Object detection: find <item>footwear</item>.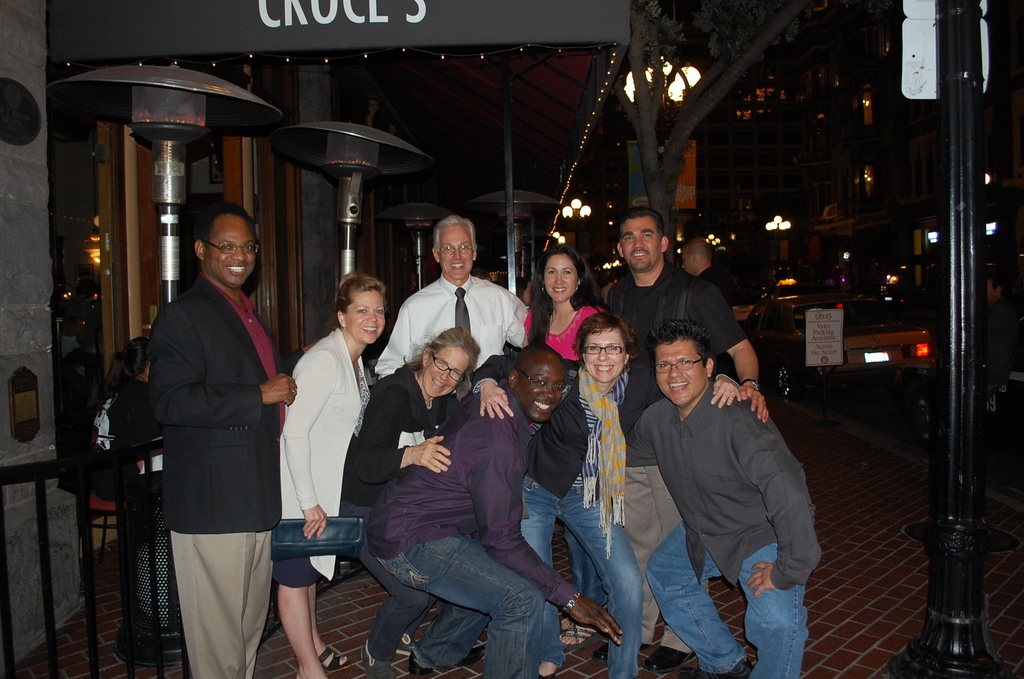
box=[362, 637, 396, 678].
